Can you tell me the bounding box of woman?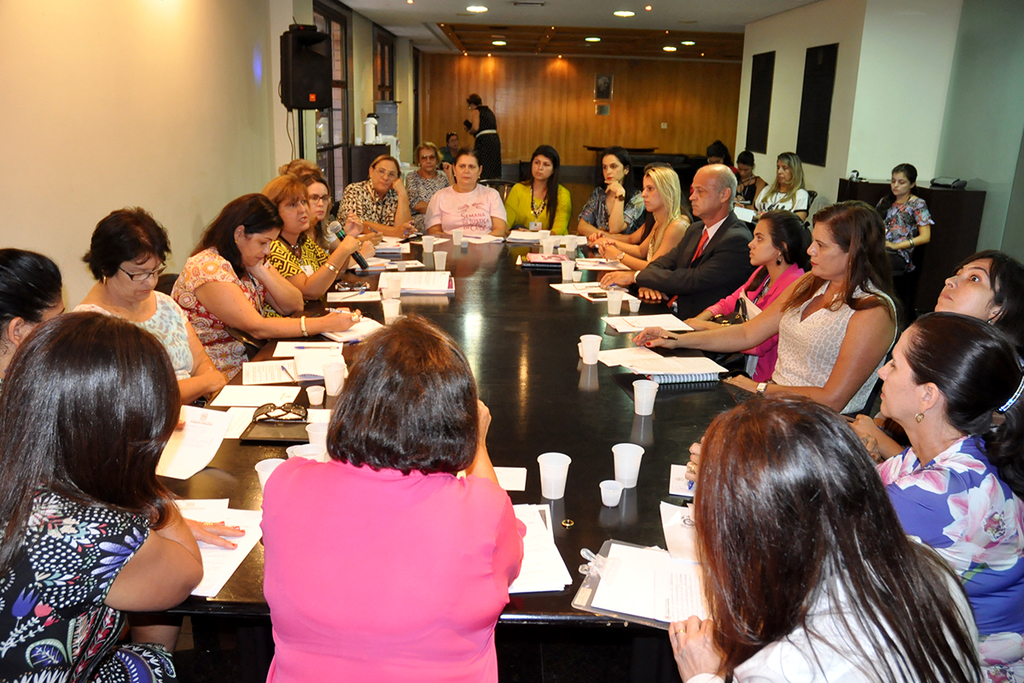
74/204/230/409.
